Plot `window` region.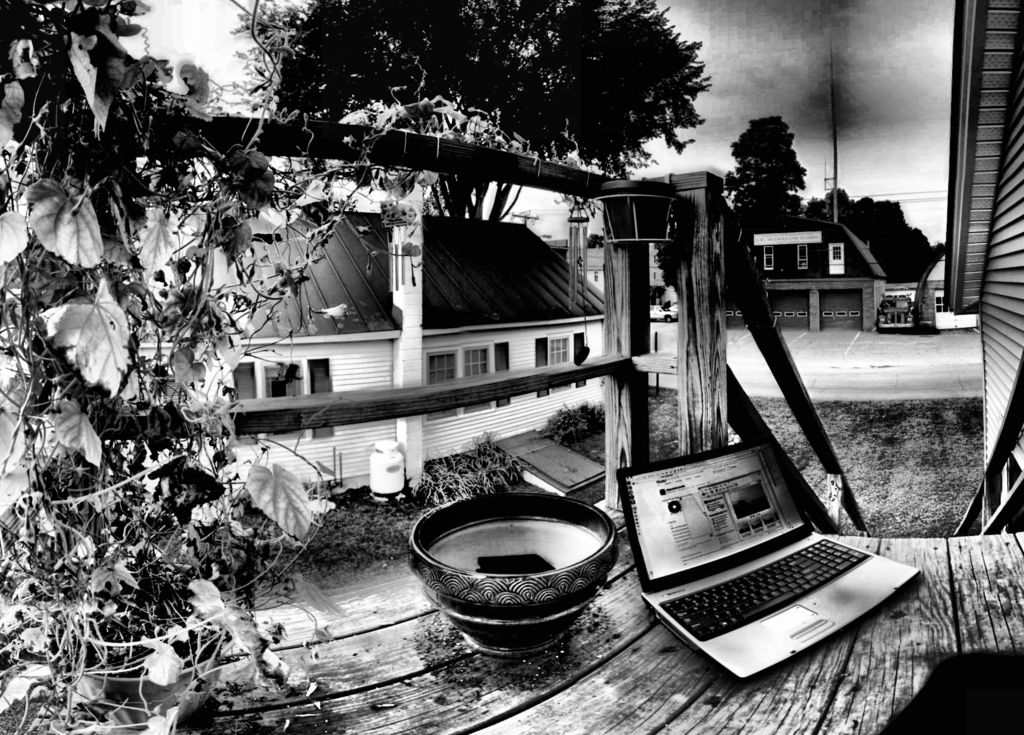
Plotted at bbox=[426, 345, 495, 419].
